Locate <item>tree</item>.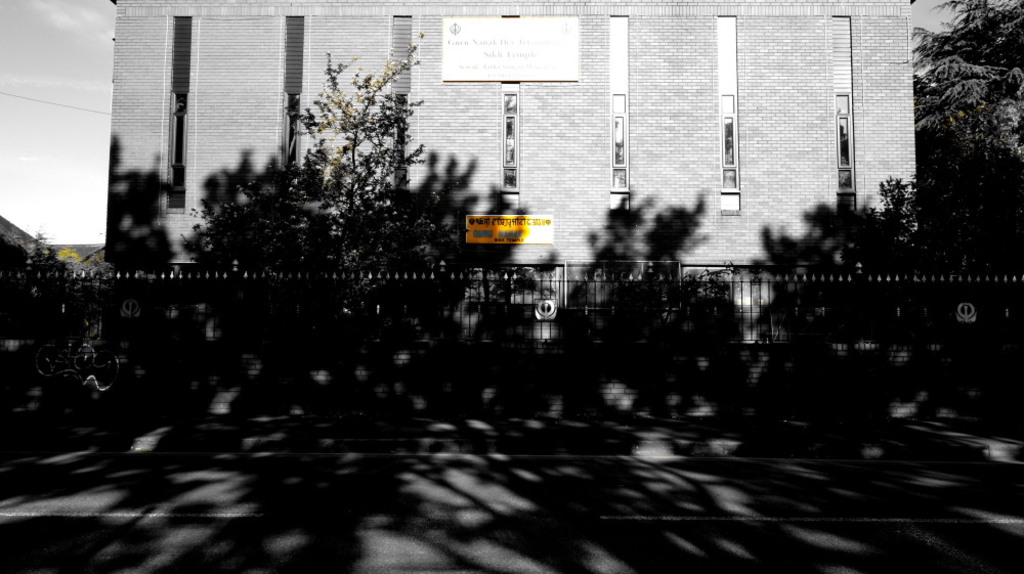
Bounding box: bbox=(921, 0, 1013, 246).
